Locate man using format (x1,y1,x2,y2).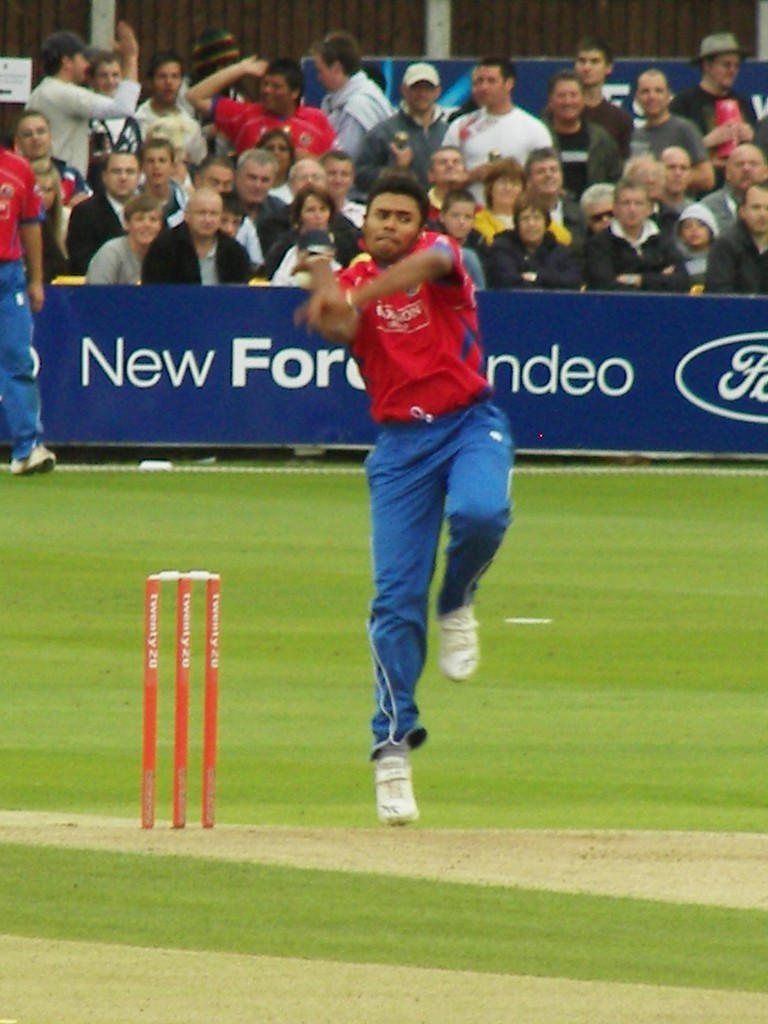
(226,146,301,250).
